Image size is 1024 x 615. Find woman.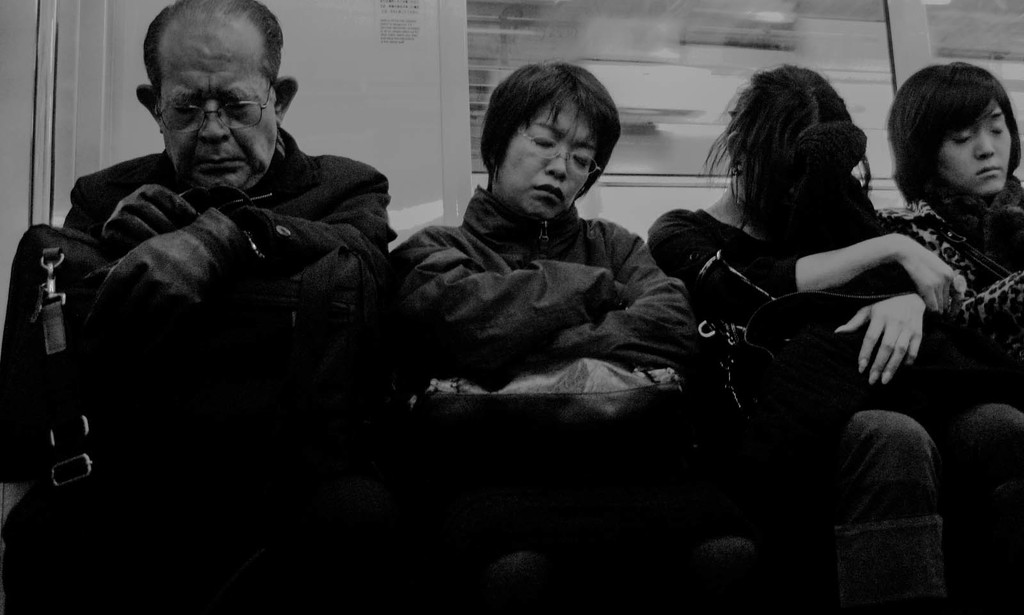
[391,60,766,614].
